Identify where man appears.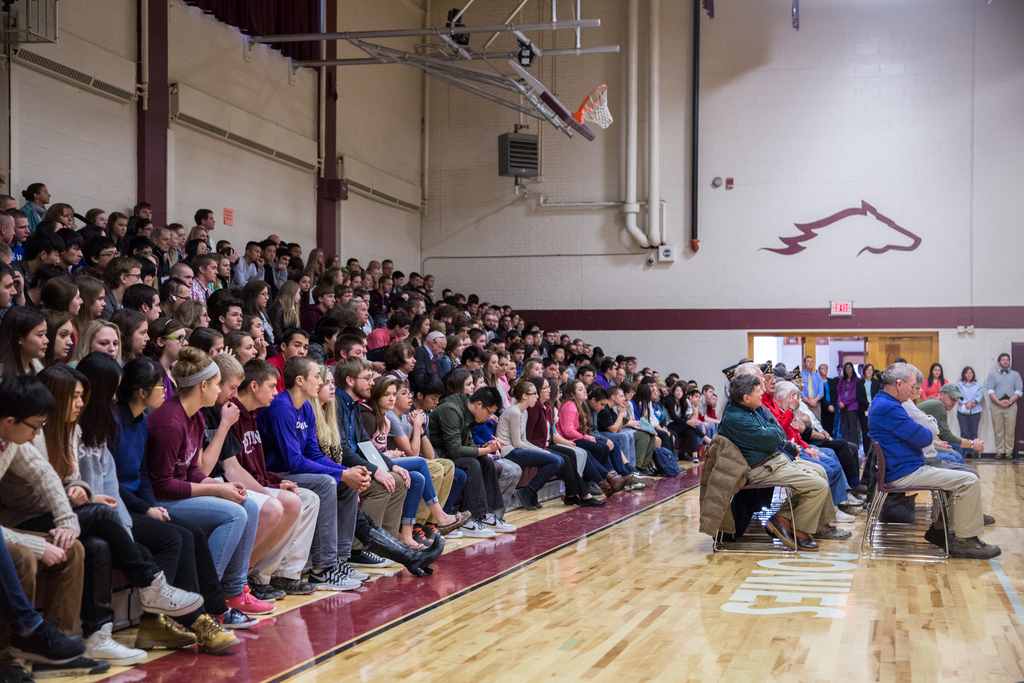
Appears at {"x1": 135, "y1": 204, "x2": 152, "y2": 219}.
